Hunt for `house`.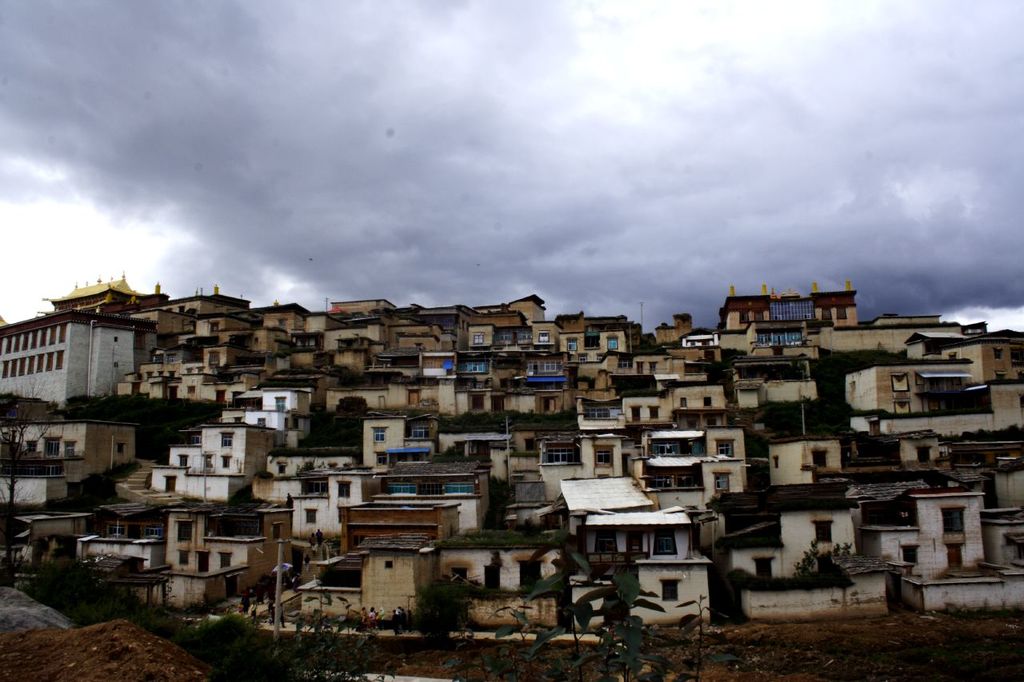
Hunted down at (x1=494, y1=420, x2=533, y2=483).
